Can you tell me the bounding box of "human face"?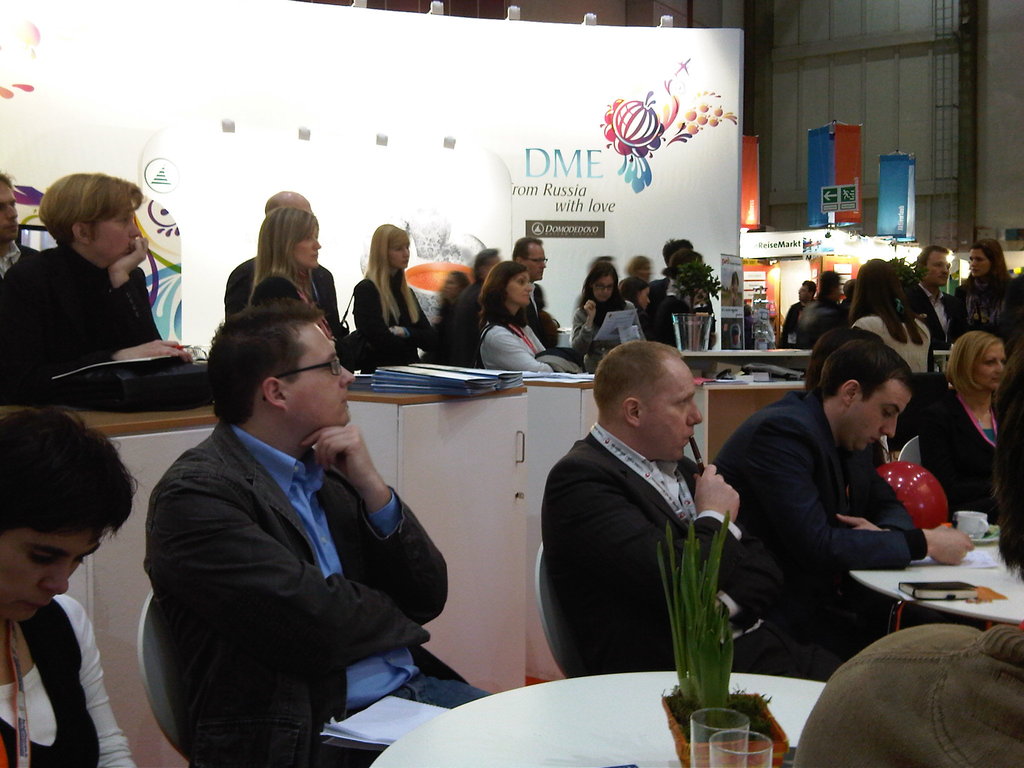
bbox(0, 180, 17, 233).
